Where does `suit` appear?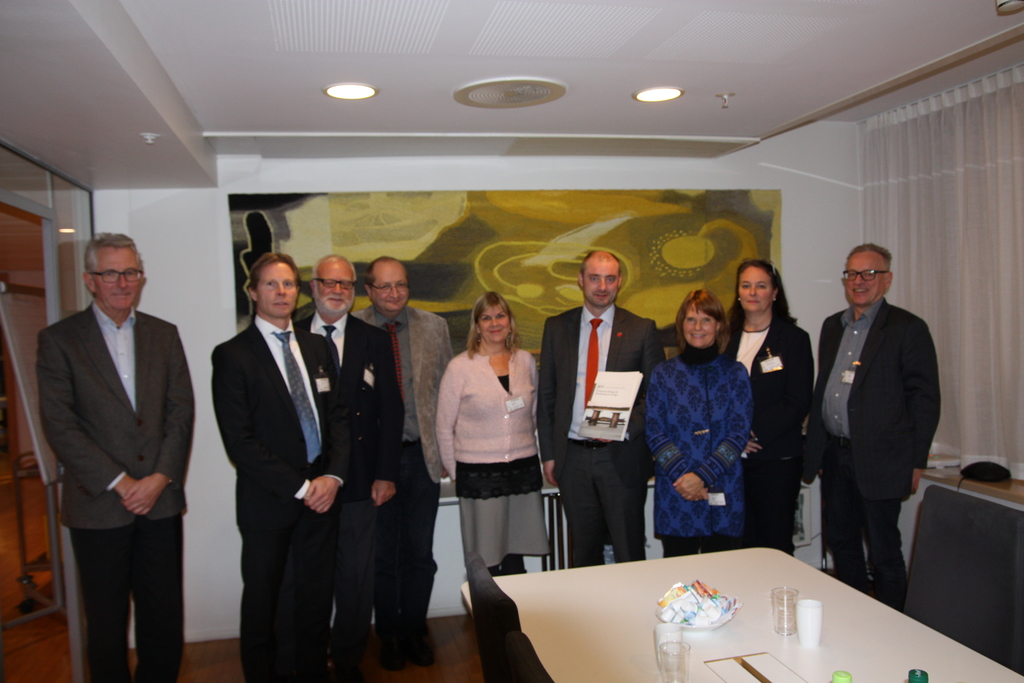
Appears at <box>40,302,195,682</box>.
